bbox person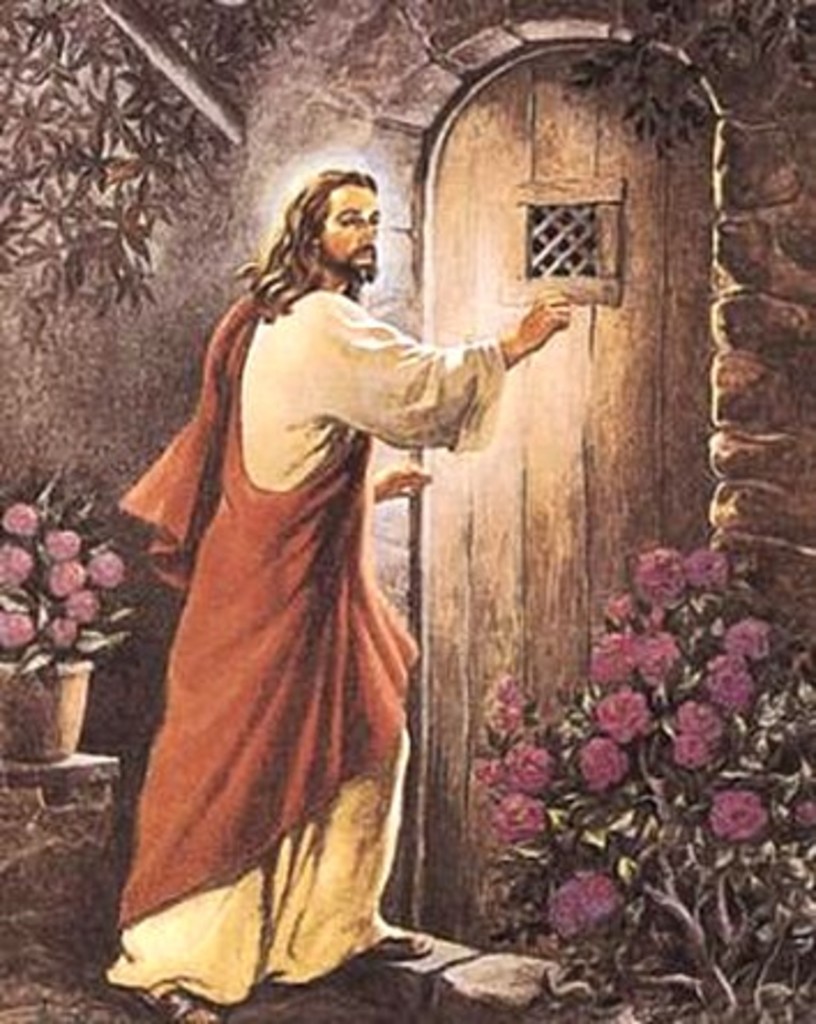
(113, 166, 565, 1022)
